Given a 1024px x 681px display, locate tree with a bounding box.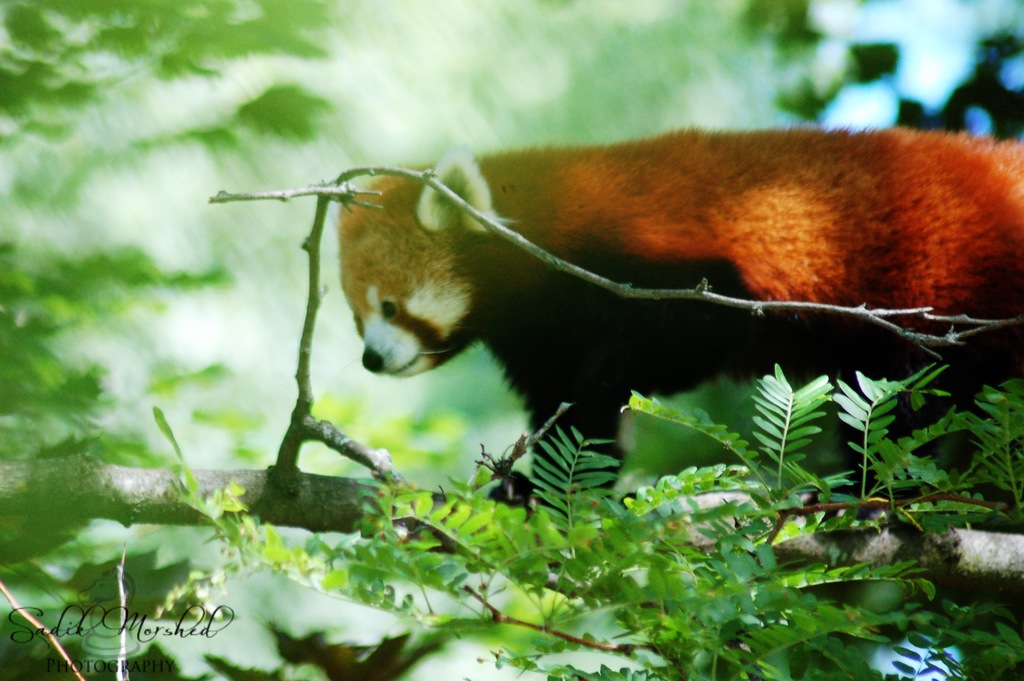
Located: (x1=0, y1=0, x2=1023, y2=680).
